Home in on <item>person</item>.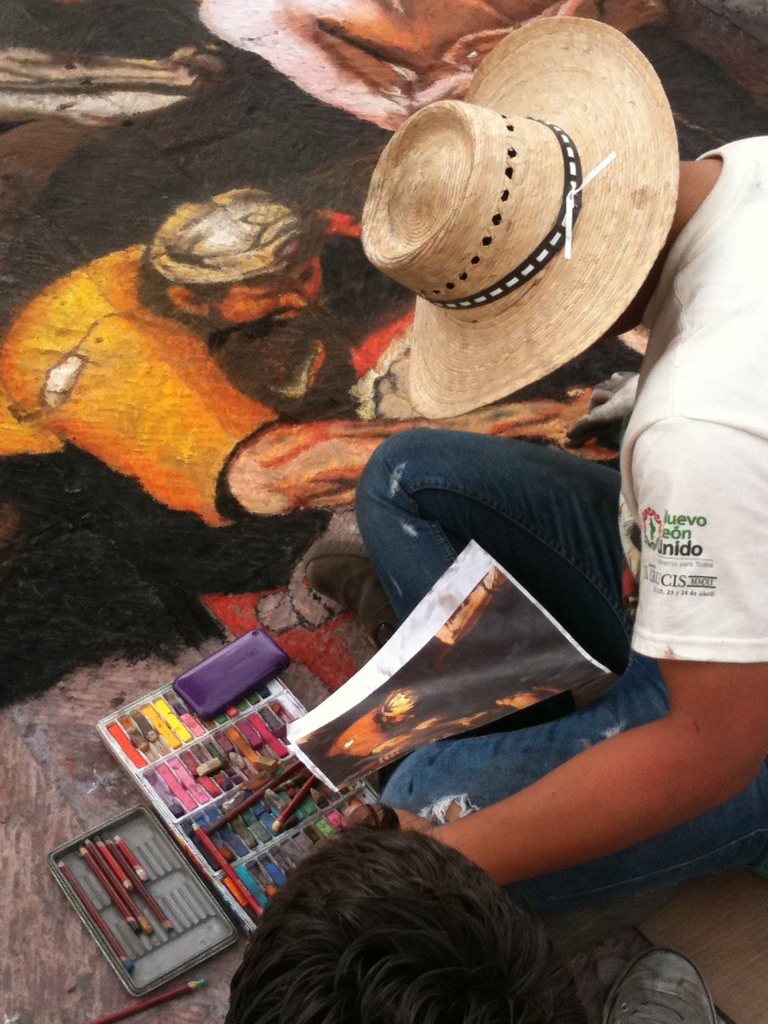
Homed in at 0,190,618,536.
